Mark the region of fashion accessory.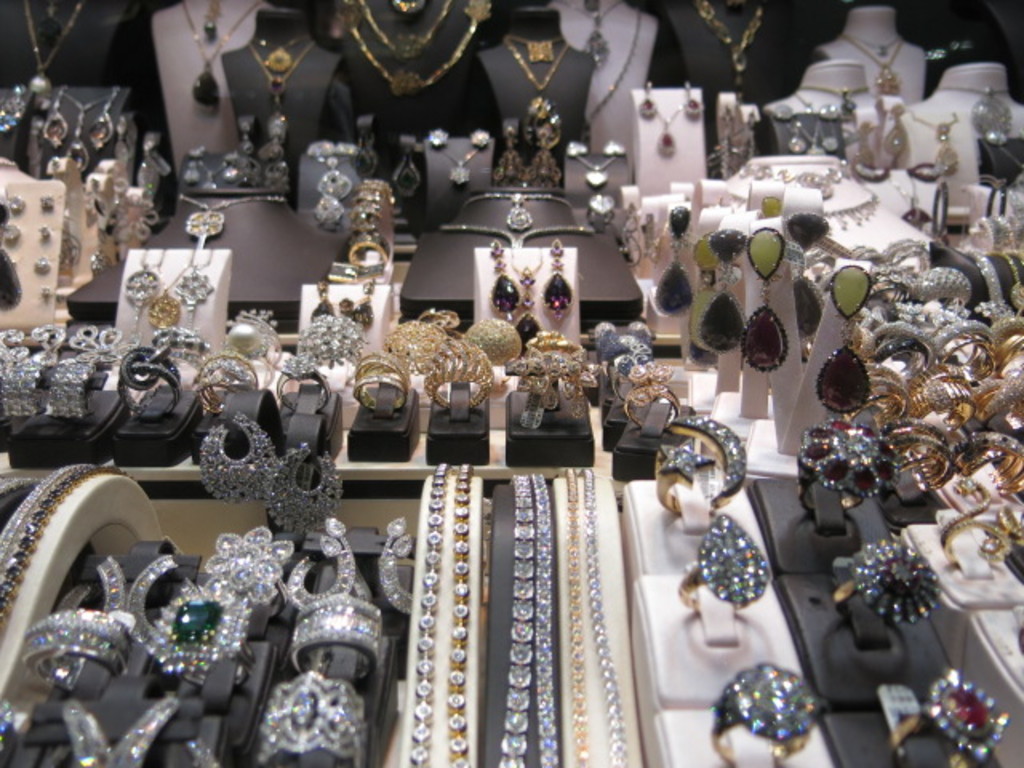
Region: l=683, t=74, r=704, b=118.
